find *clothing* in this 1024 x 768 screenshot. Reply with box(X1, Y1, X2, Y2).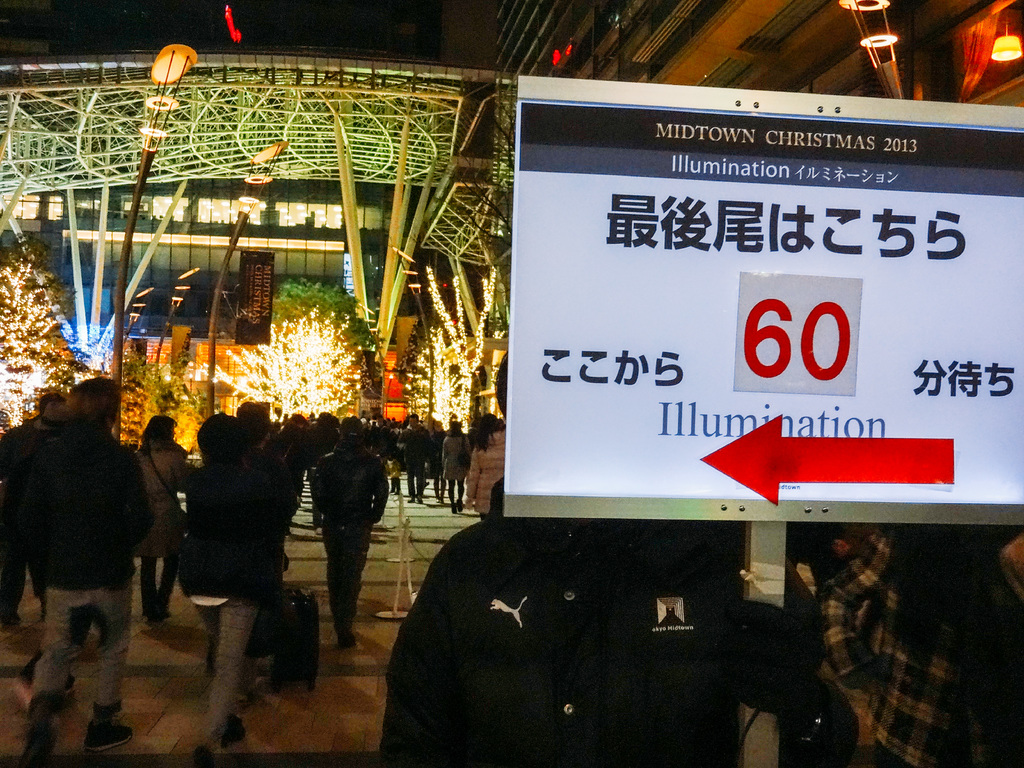
box(438, 423, 477, 512).
